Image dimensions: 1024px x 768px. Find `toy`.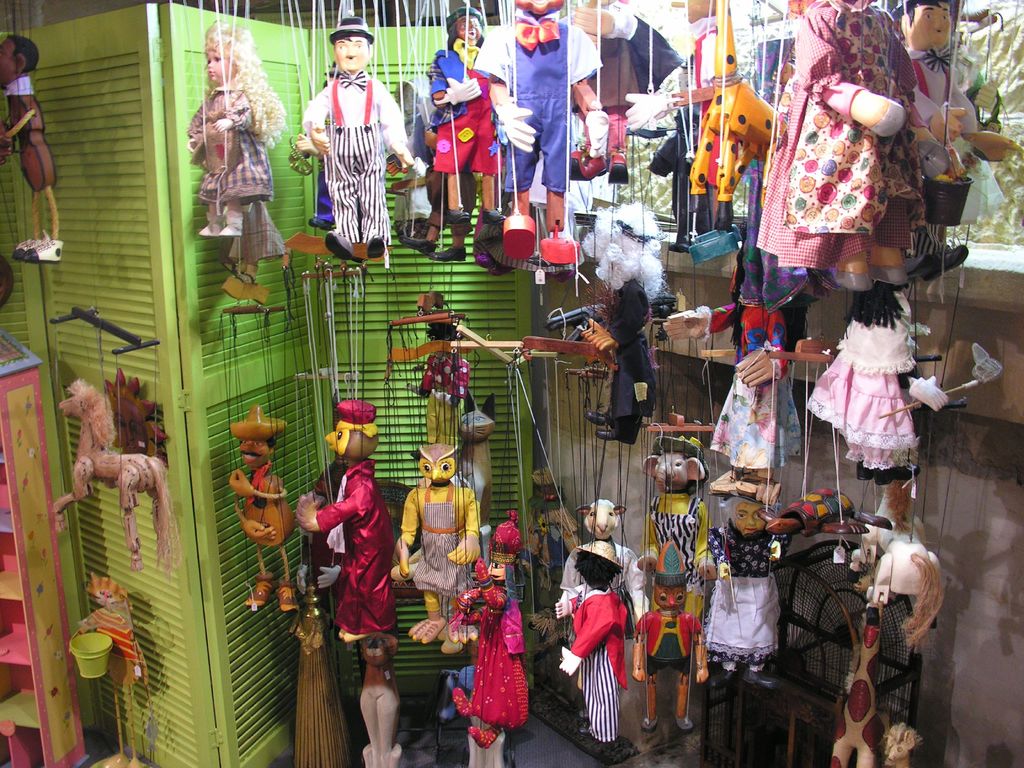
{"x1": 104, "y1": 367, "x2": 169, "y2": 468}.
